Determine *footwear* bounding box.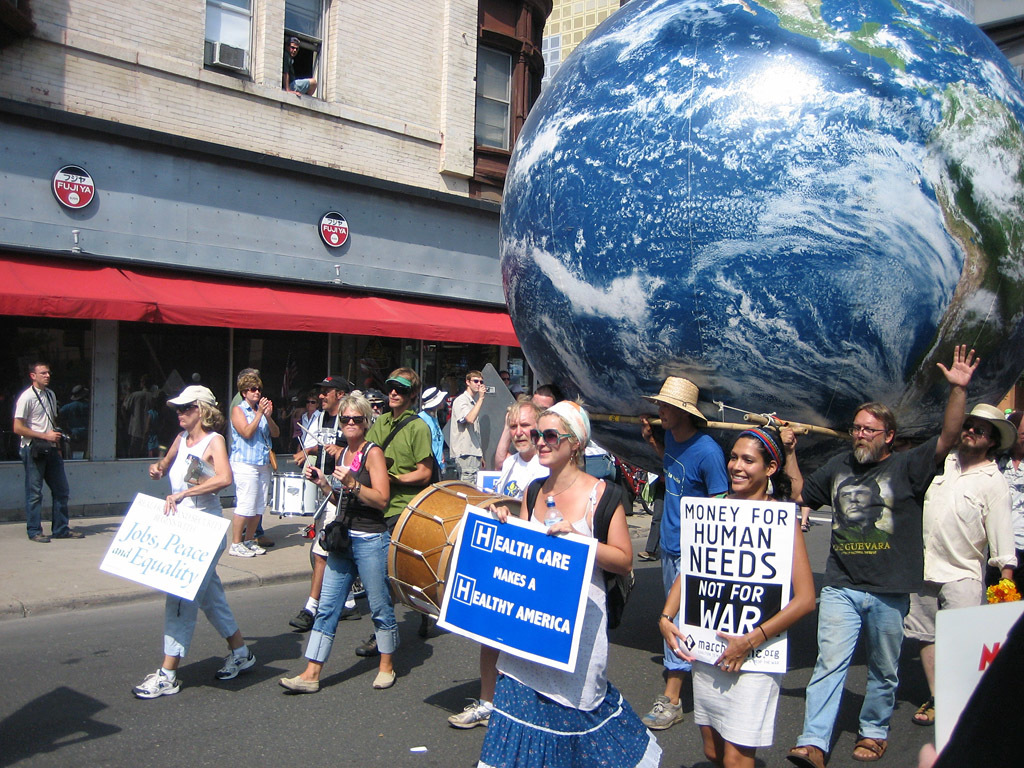
Determined: left=134, top=664, right=181, bottom=701.
